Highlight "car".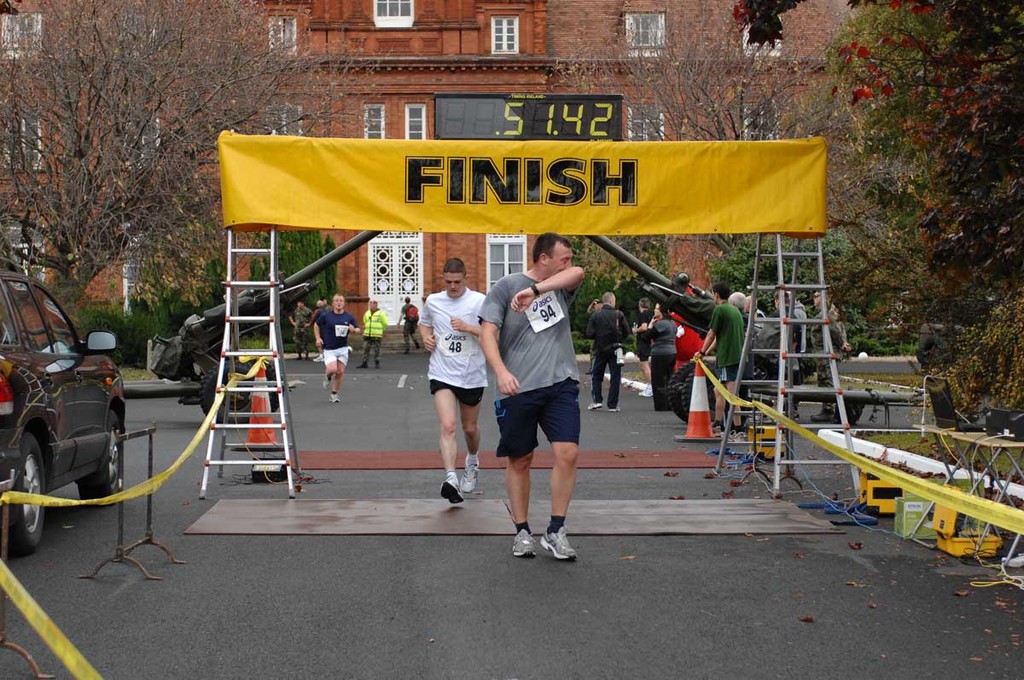
Highlighted region: (0, 274, 130, 555).
